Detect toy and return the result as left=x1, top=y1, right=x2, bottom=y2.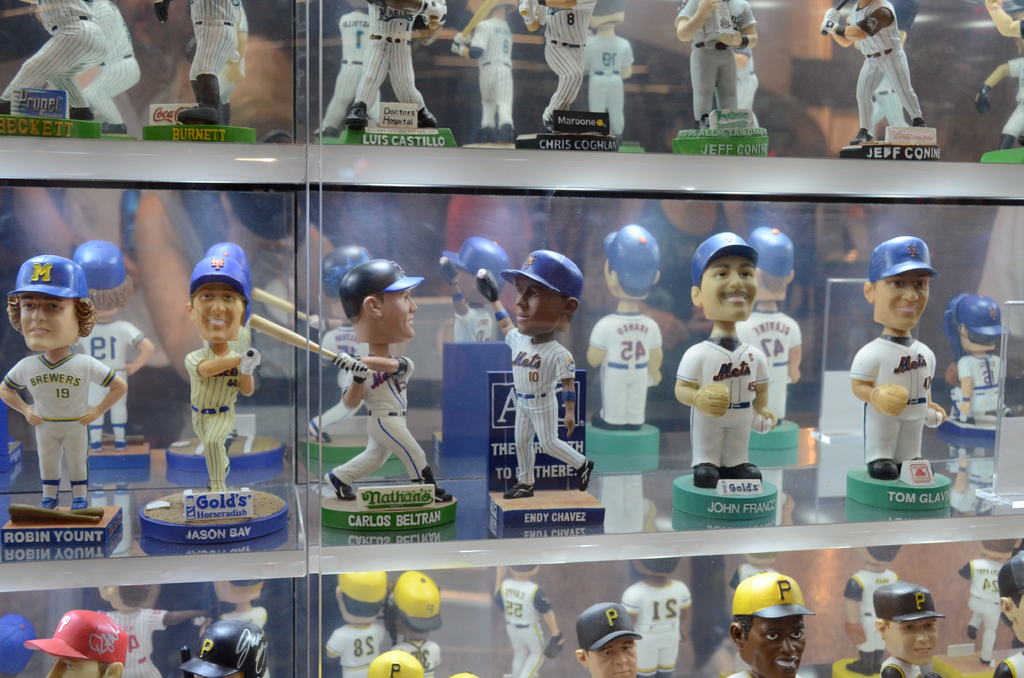
left=246, top=265, right=454, bottom=533.
